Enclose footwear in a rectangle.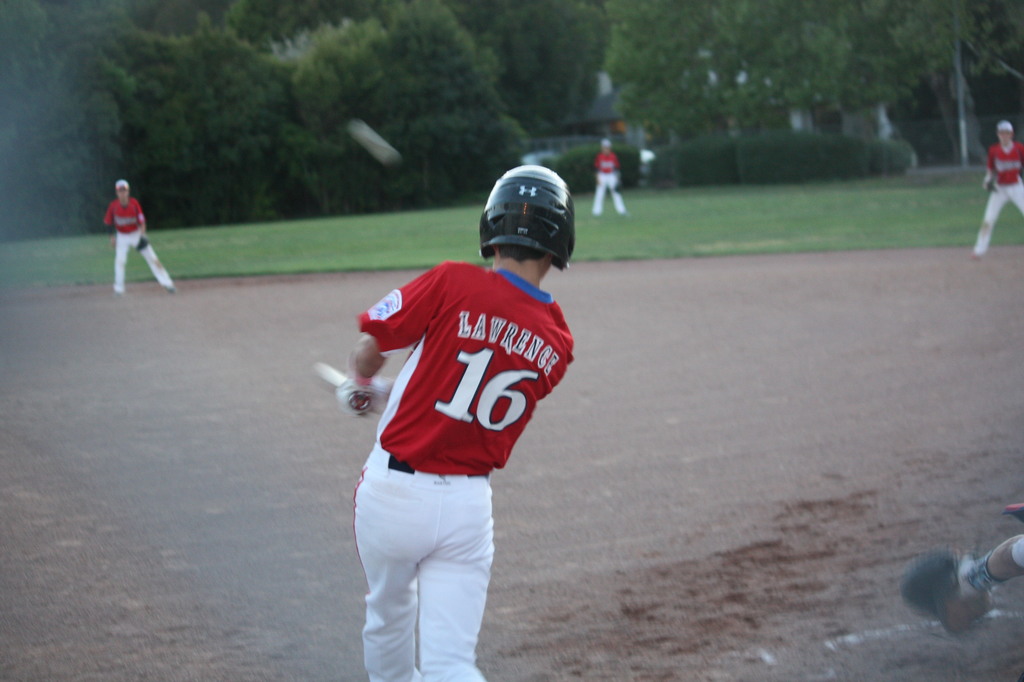
left=112, top=284, right=122, bottom=300.
